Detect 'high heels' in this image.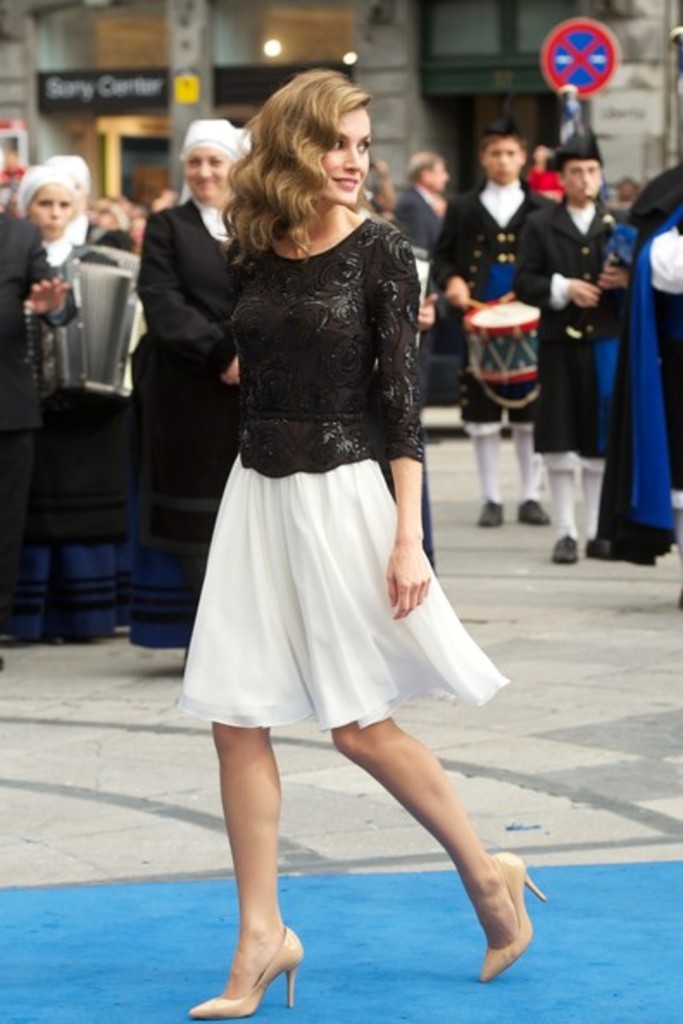
Detection: 216, 924, 304, 1010.
